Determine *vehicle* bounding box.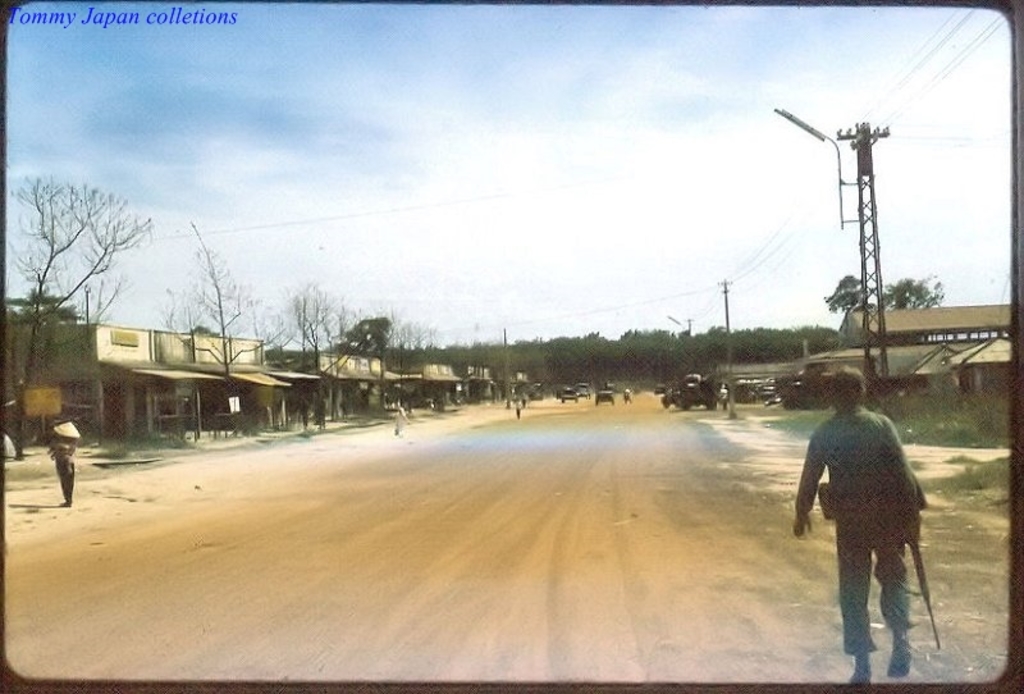
Determined: box=[727, 378, 777, 406].
